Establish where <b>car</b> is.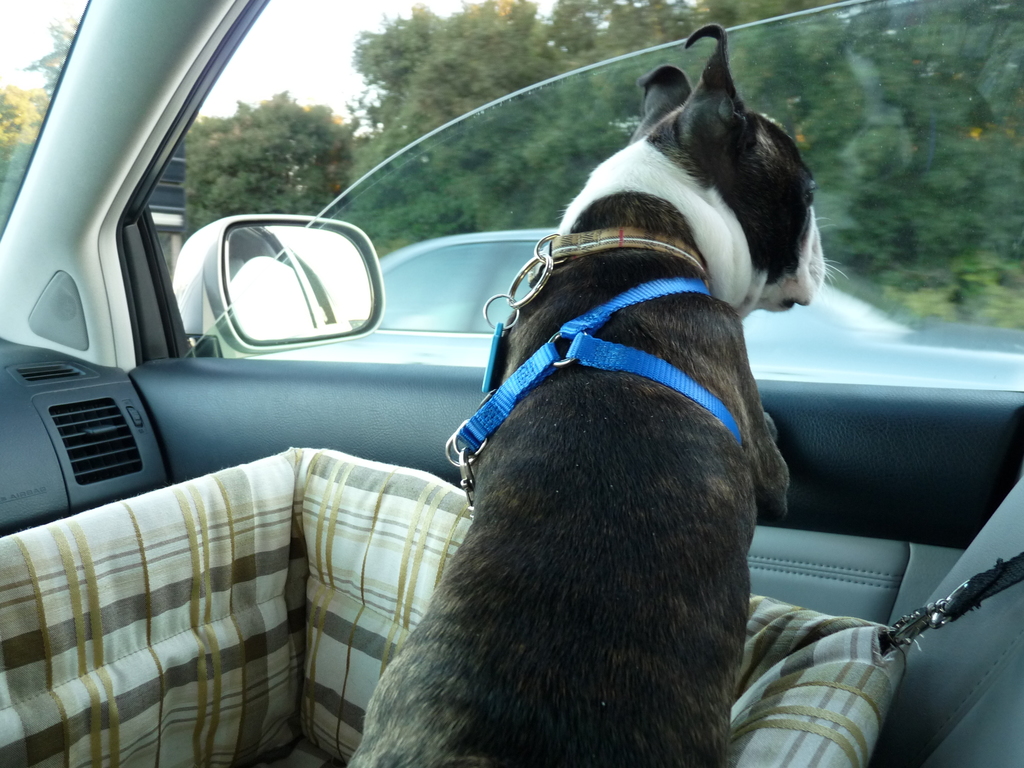
Established at 380, 230, 1021, 390.
